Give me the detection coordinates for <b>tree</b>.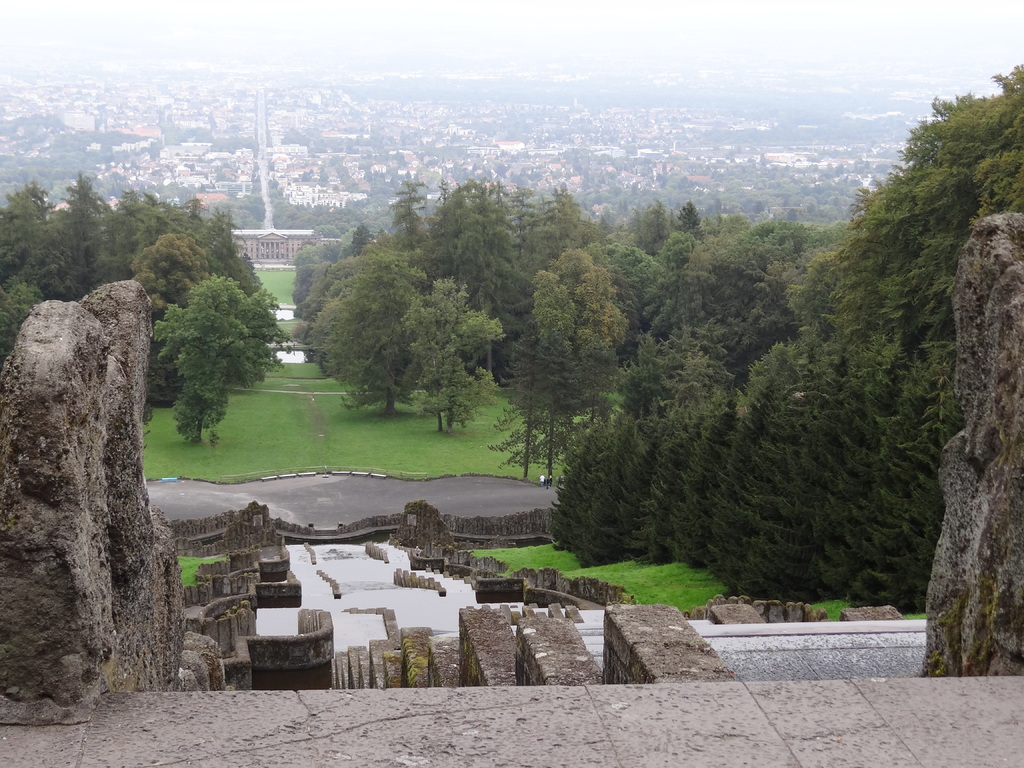
x1=309, y1=175, x2=529, y2=479.
